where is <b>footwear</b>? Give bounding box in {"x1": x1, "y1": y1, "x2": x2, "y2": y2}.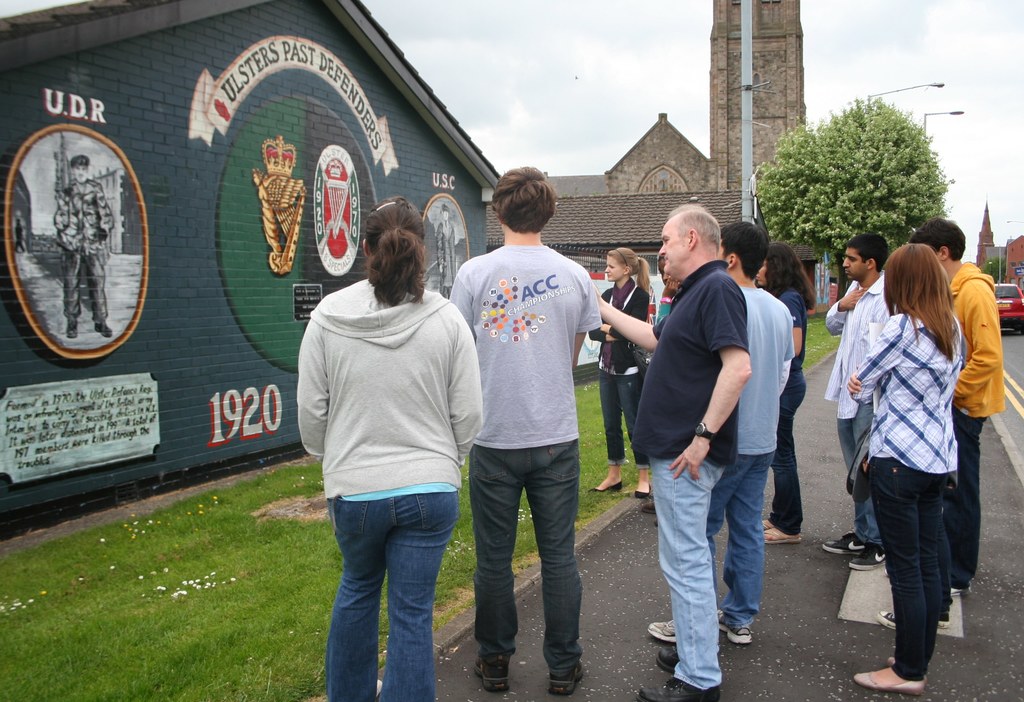
{"x1": 477, "y1": 655, "x2": 509, "y2": 695}.
